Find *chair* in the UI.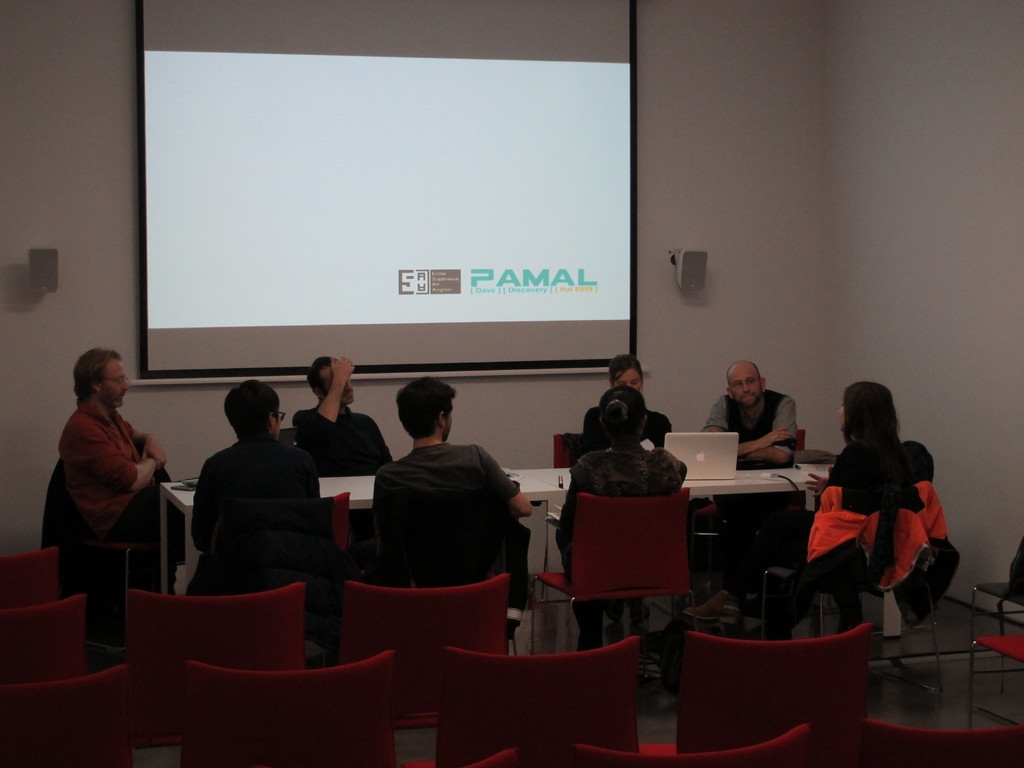
UI element at [550, 431, 586, 470].
